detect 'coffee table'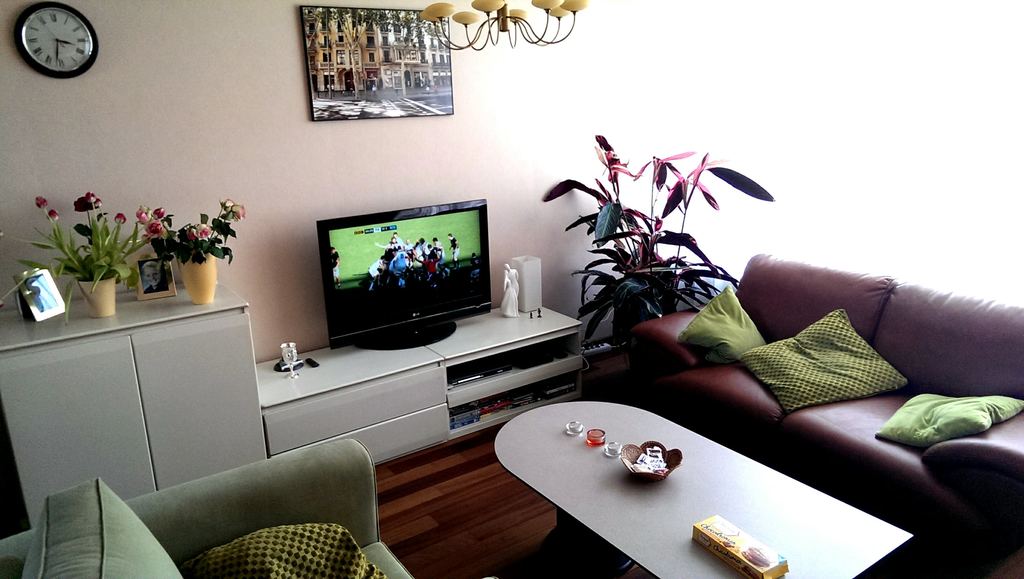
pyautogui.locateOnScreen(482, 394, 867, 578)
